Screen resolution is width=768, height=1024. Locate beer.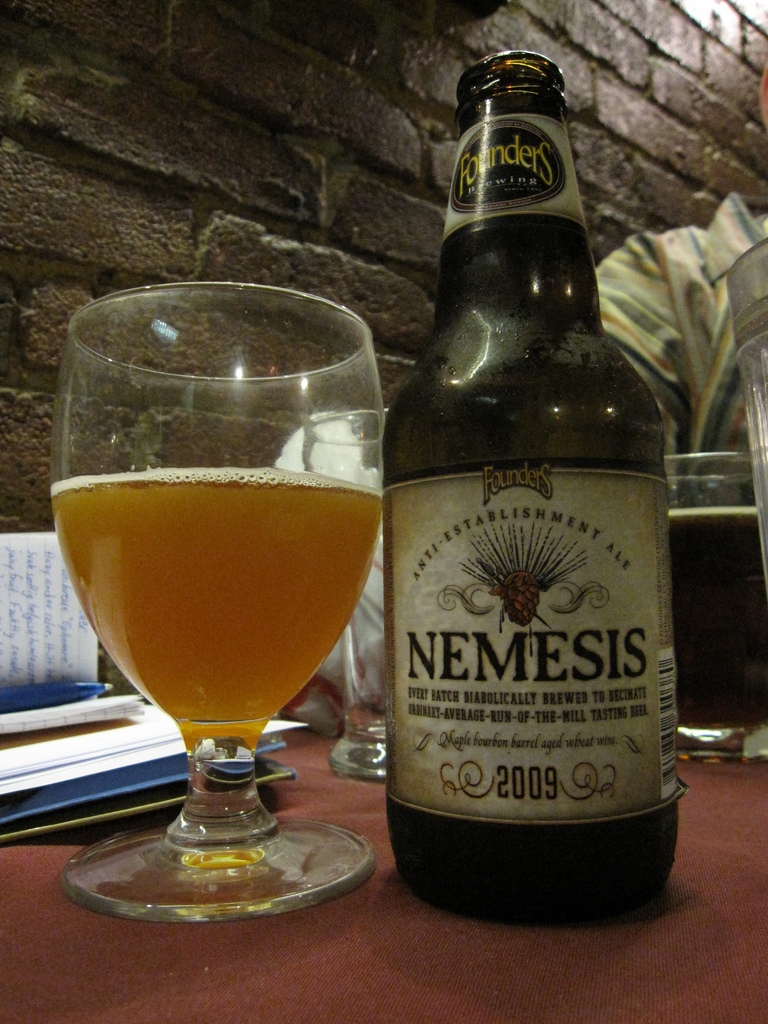
detection(349, 43, 735, 939).
